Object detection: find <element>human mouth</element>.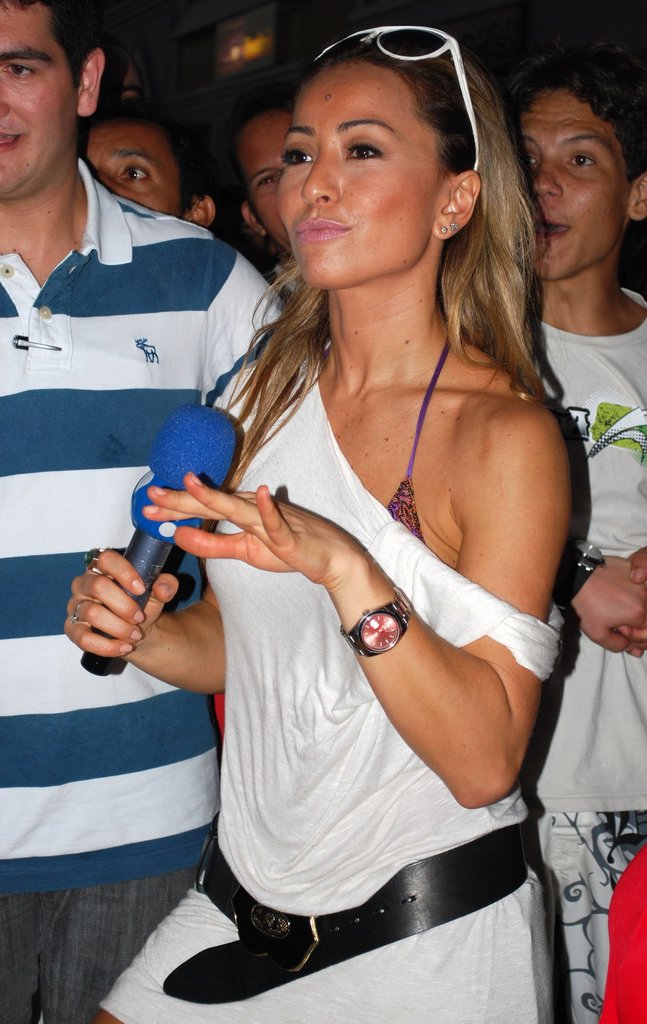
(293,211,345,244).
